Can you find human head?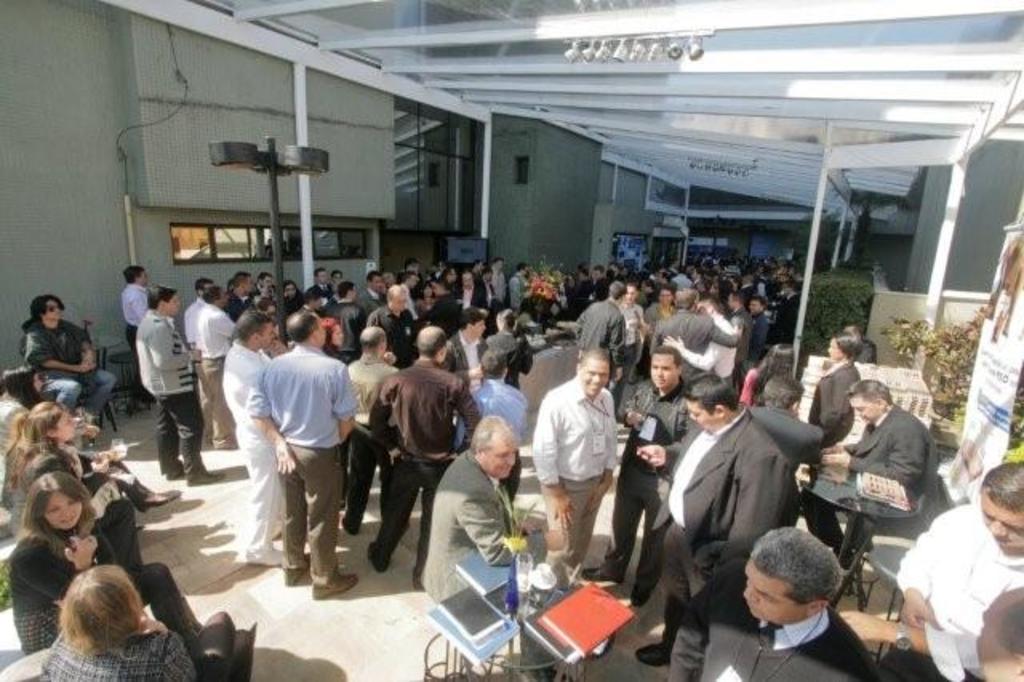
Yes, bounding box: Rect(283, 312, 322, 346).
